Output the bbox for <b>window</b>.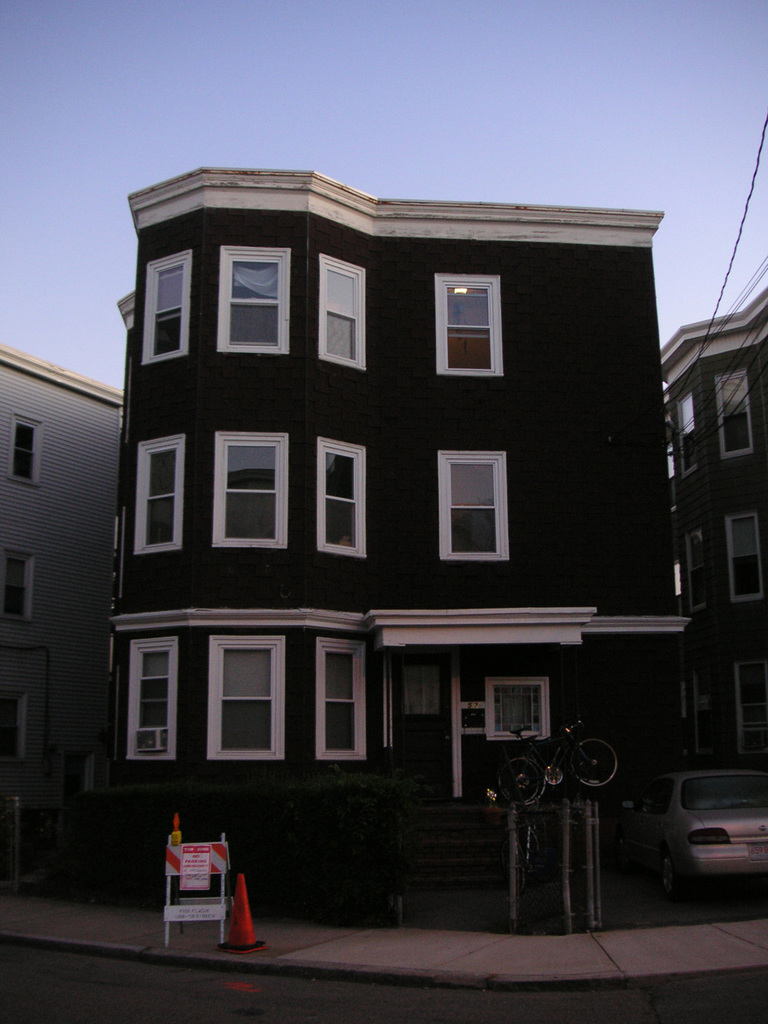
<region>197, 421, 295, 558</region>.
